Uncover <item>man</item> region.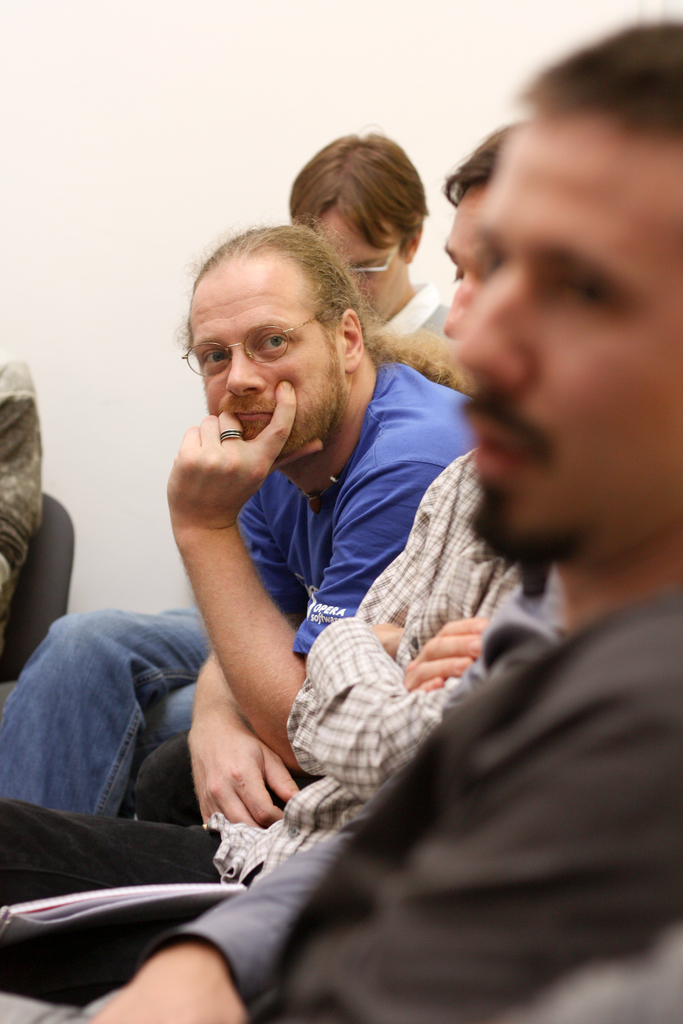
Uncovered: 0/125/518/1005.
